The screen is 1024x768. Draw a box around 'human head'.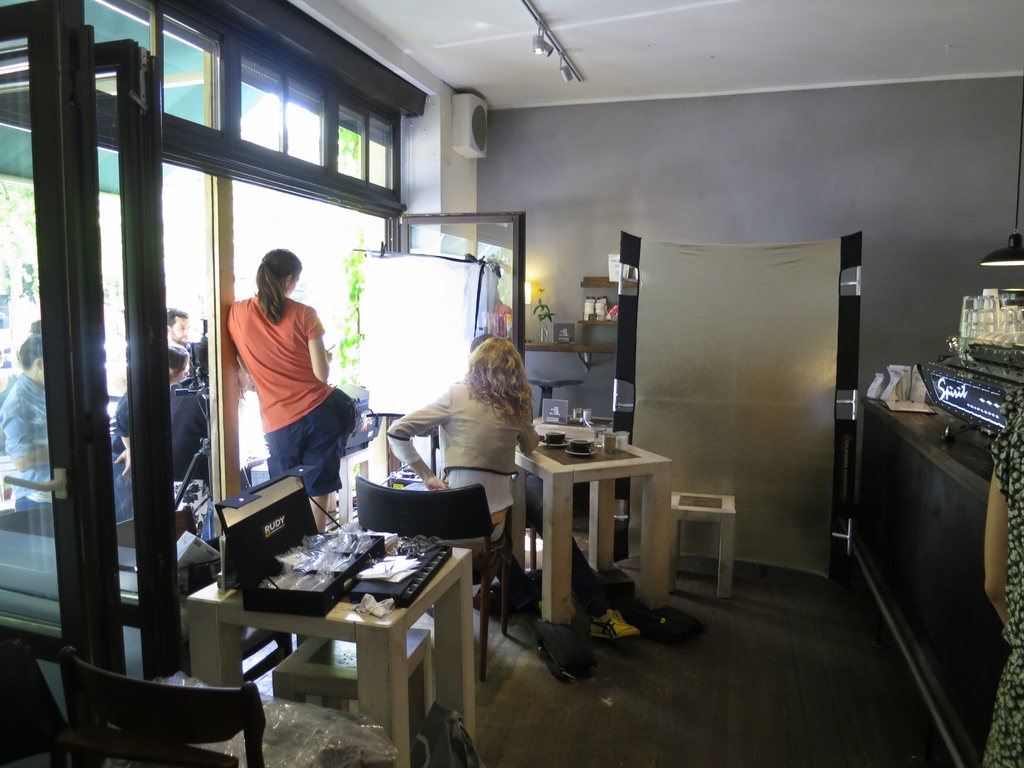
box=[470, 335, 522, 387].
